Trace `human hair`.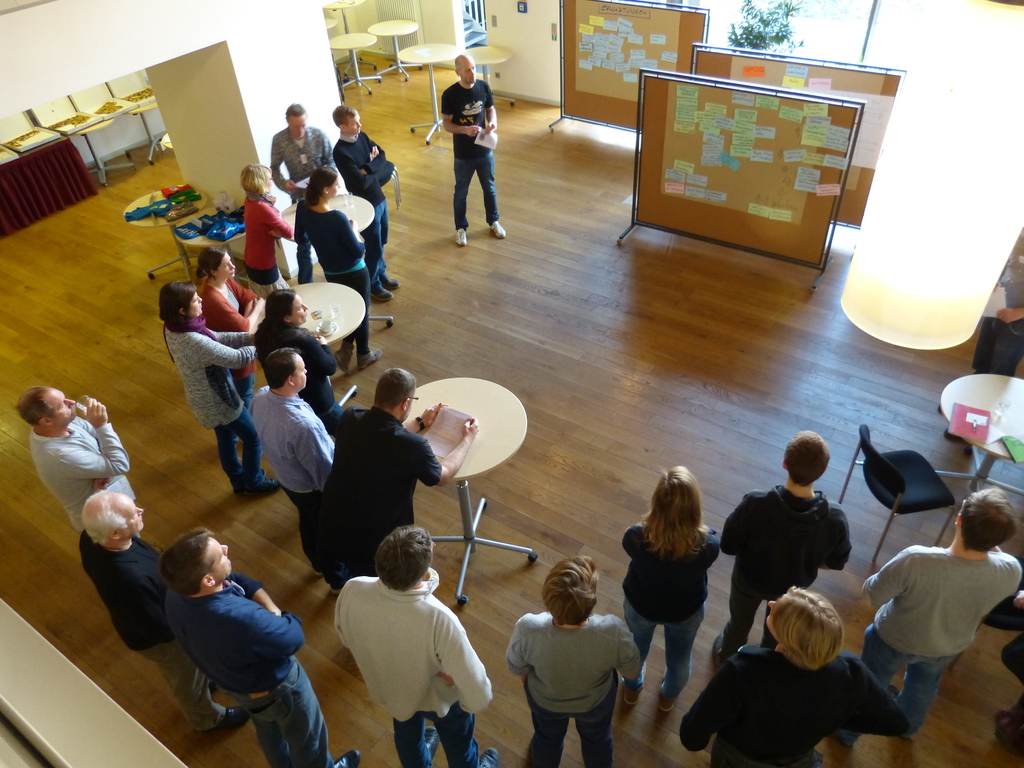
Traced to bbox=[376, 524, 433, 593].
